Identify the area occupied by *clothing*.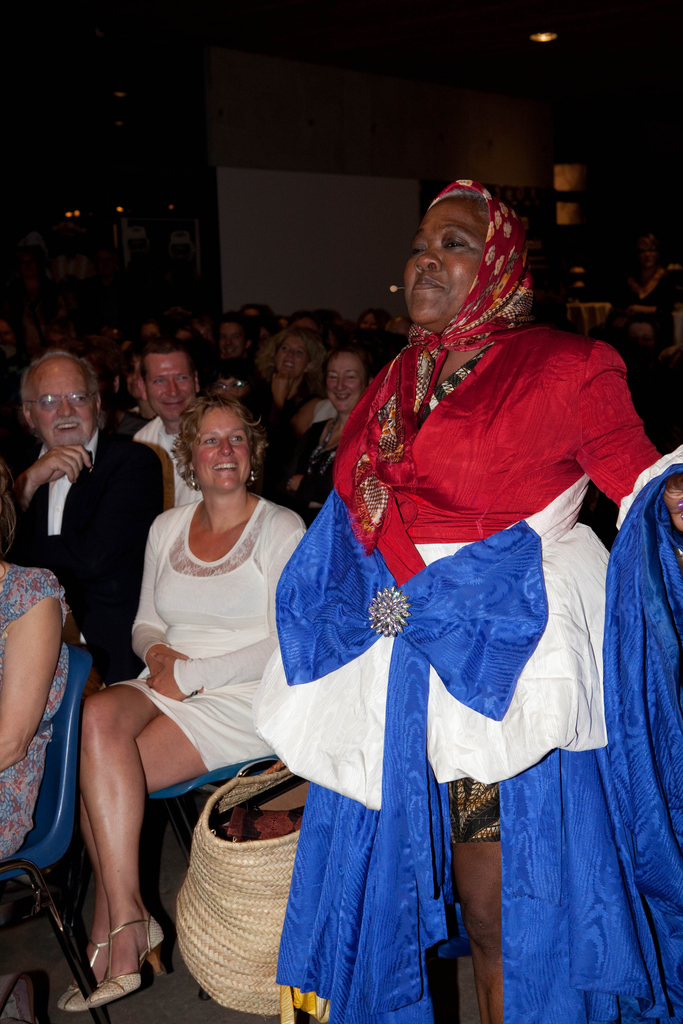
Area: bbox(115, 496, 308, 765).
